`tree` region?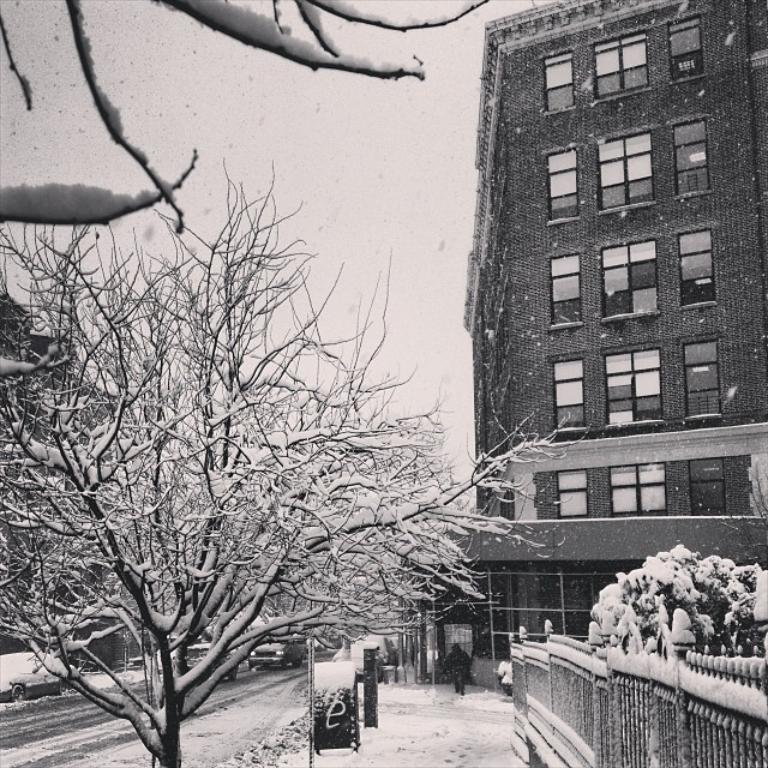
detection(0, 0, 488, 389)
